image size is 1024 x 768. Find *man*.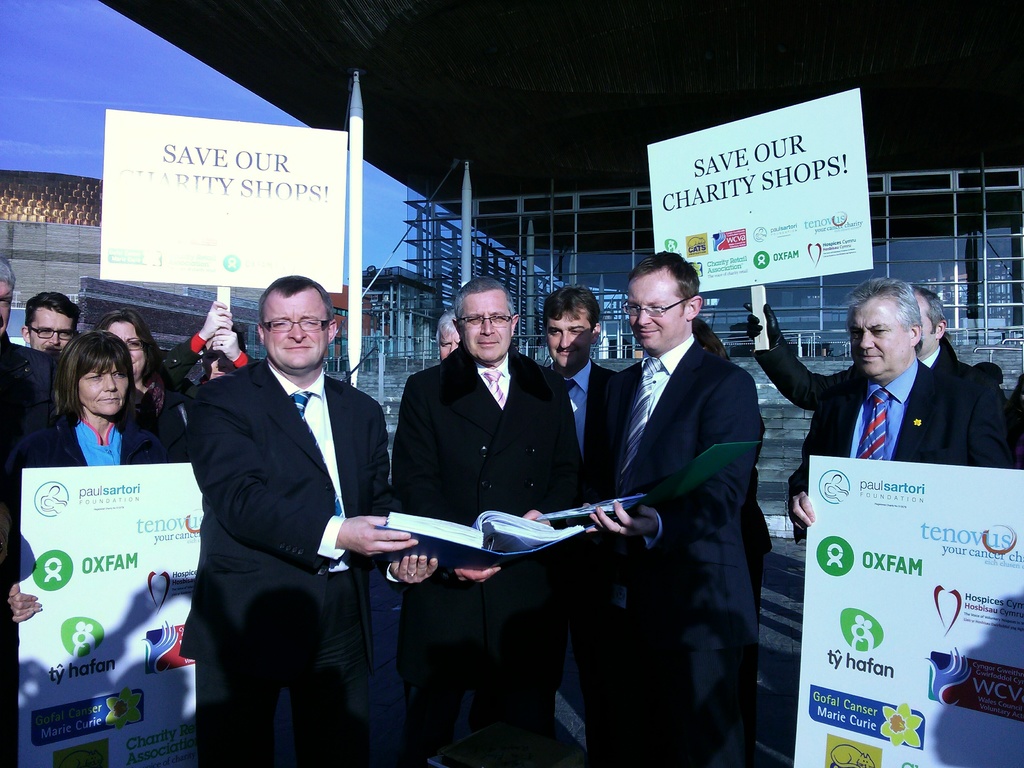
438/312/461/360.
